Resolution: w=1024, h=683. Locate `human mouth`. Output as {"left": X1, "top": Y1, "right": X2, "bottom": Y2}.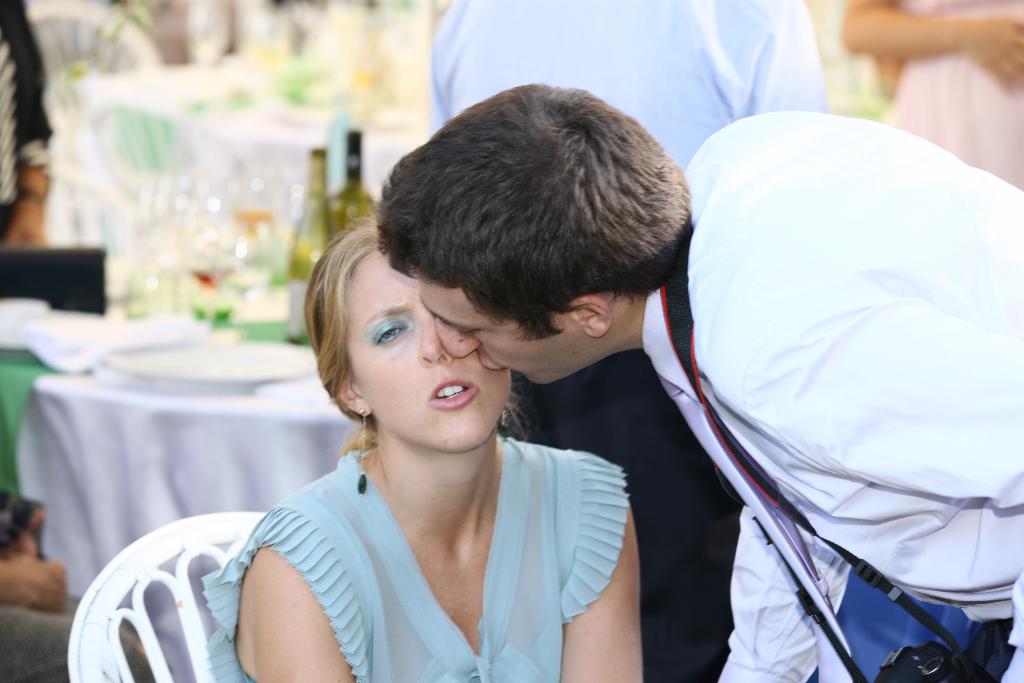
{"left": 422, "top": 374, "right": 478, "bottom": 416}.
